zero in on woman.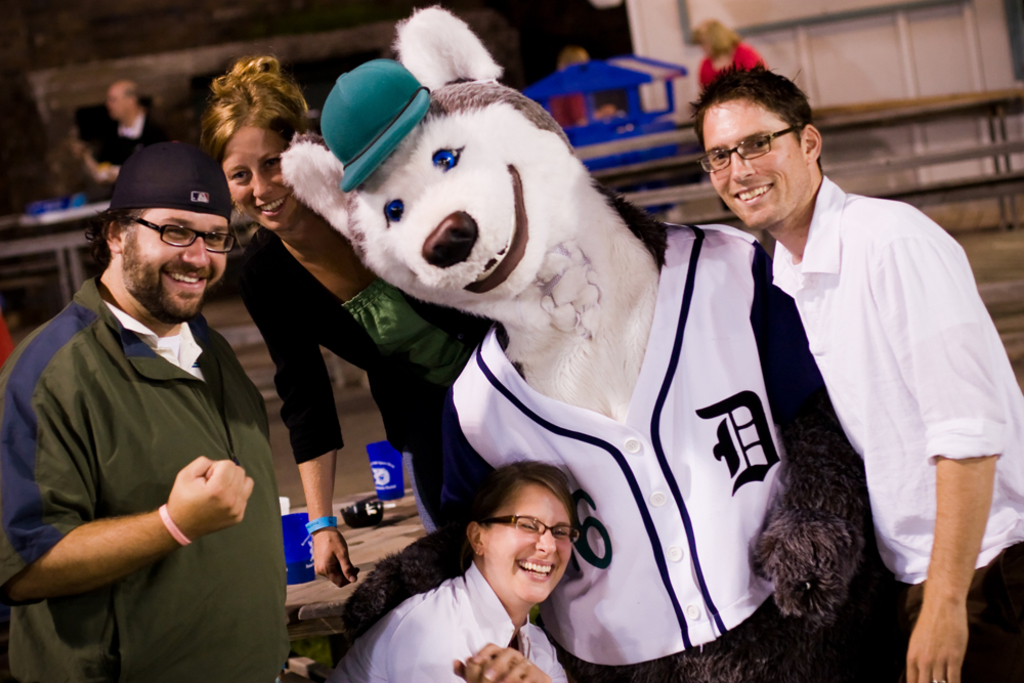
Zeroed in: [x1=323, y1=431, x2=625, y2=677].
